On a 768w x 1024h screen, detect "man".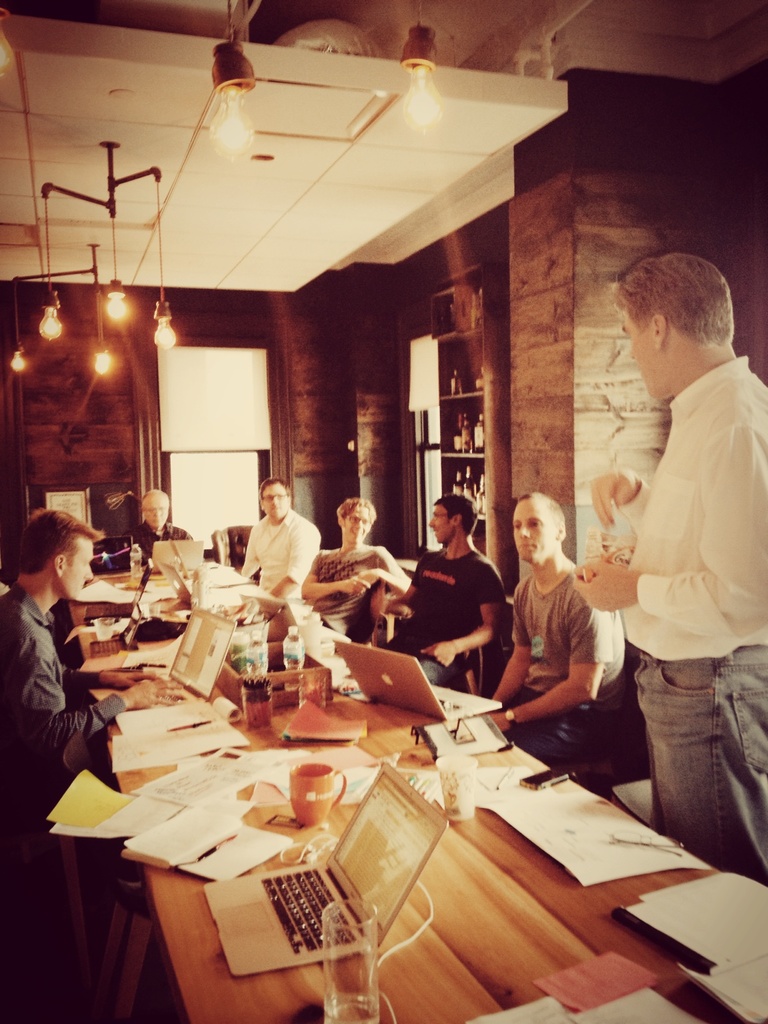
box(299, 501, 413, 635).
